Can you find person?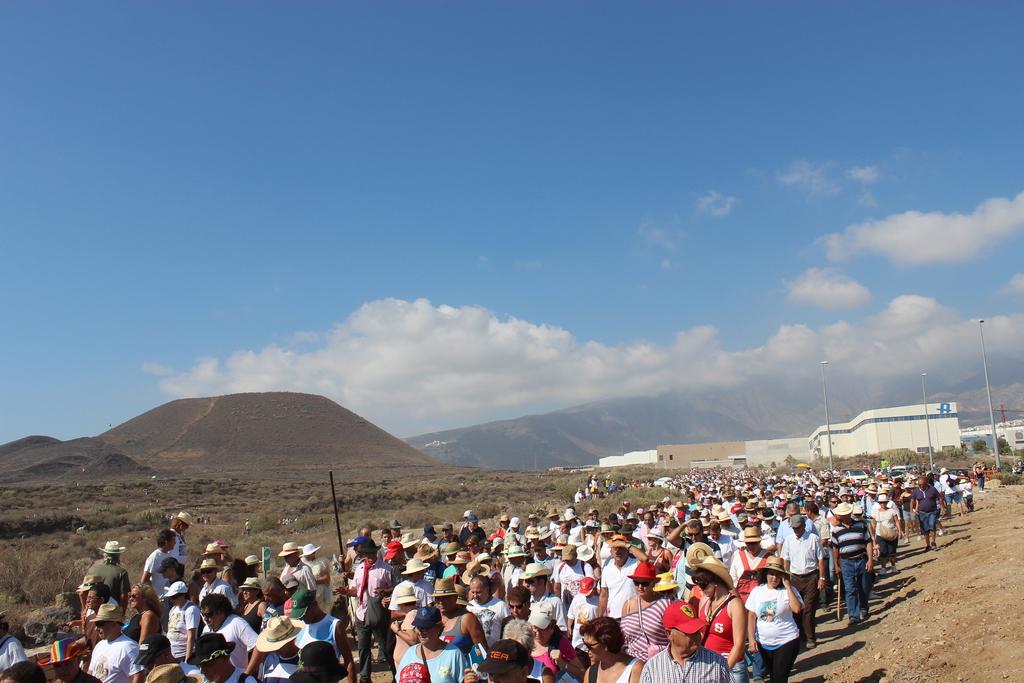
Yes, bounding box: x1=388 y1=586 x2=436 y2=670.
